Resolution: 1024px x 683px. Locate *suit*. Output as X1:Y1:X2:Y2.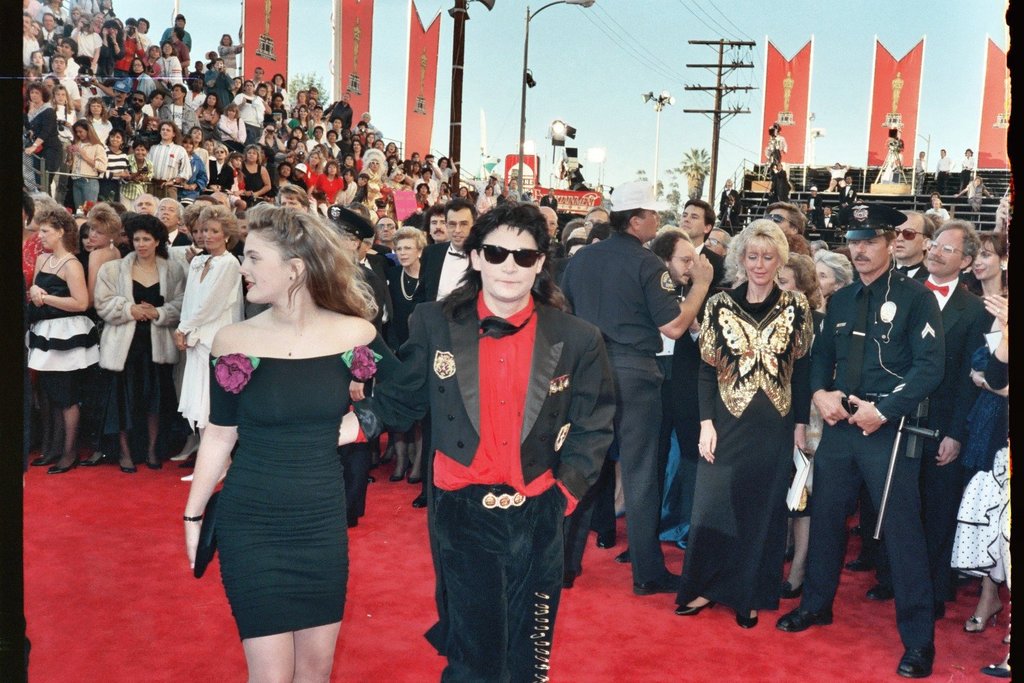
418:241:471:299.
